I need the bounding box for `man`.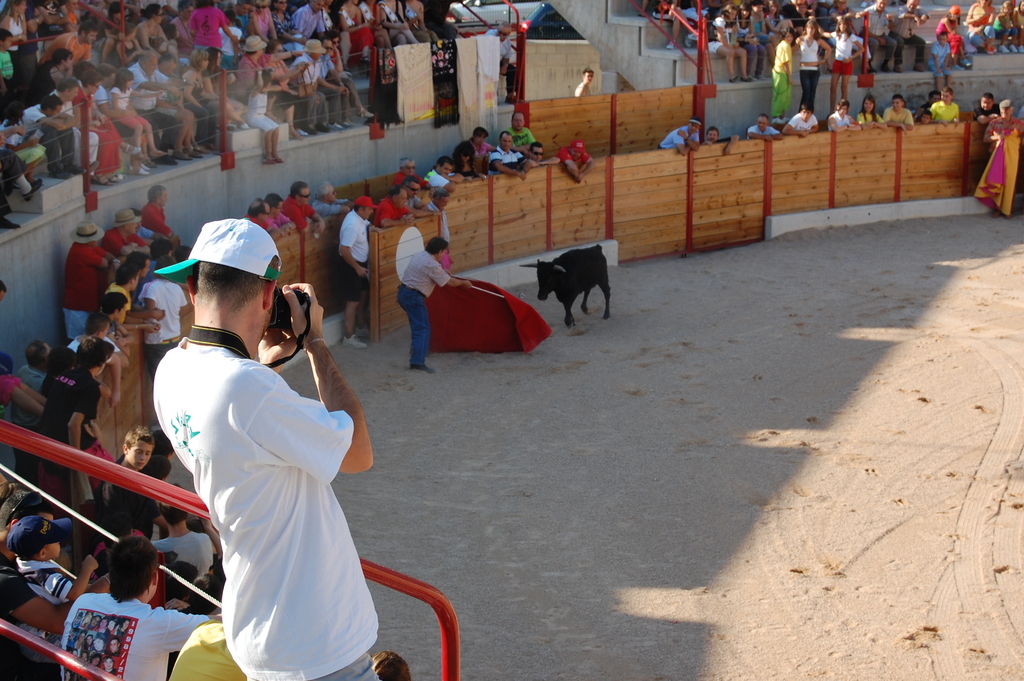
Here it is: [left=378, top=183, right=414, bottom=231].
